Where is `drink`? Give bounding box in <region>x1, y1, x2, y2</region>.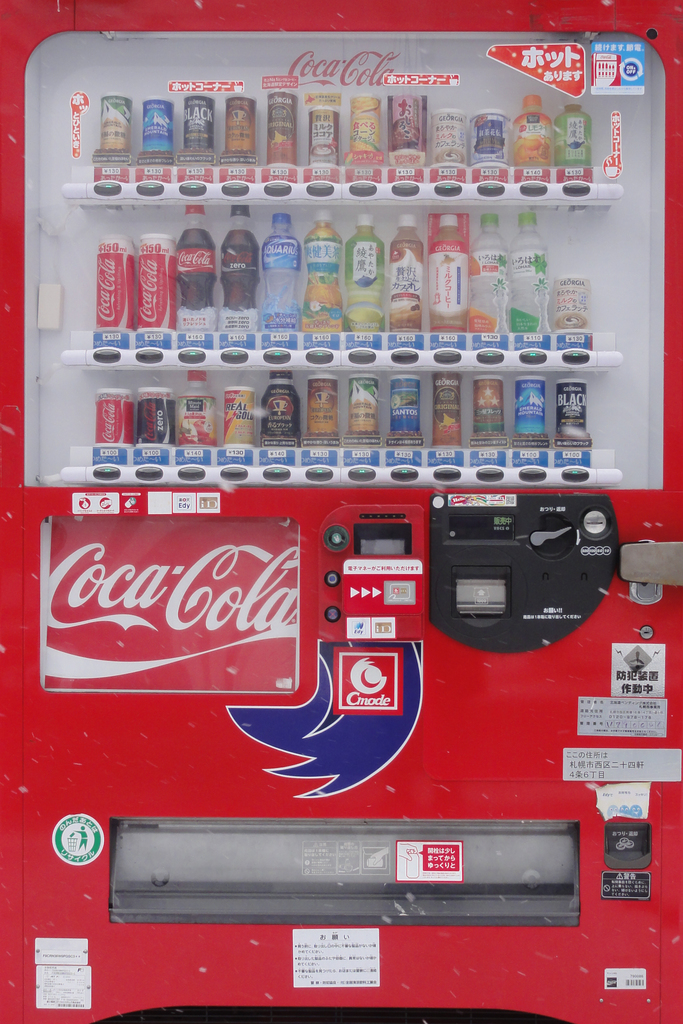
<region>222, 206, 262, 307</region>.
